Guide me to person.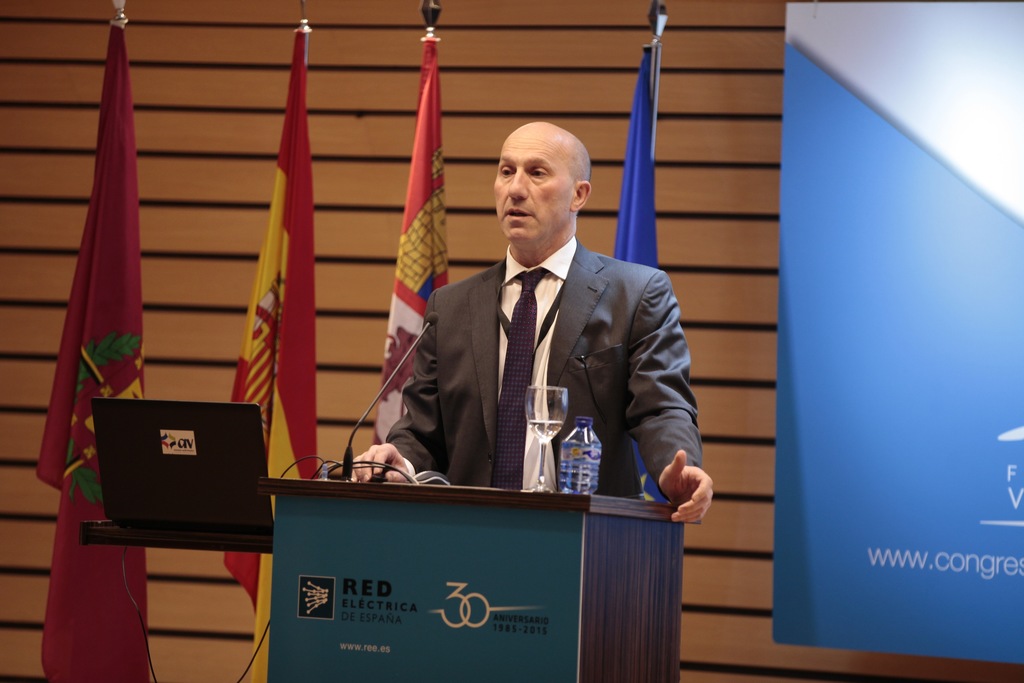
Guidance: left=349, top=122, right=714, bottom=527.
